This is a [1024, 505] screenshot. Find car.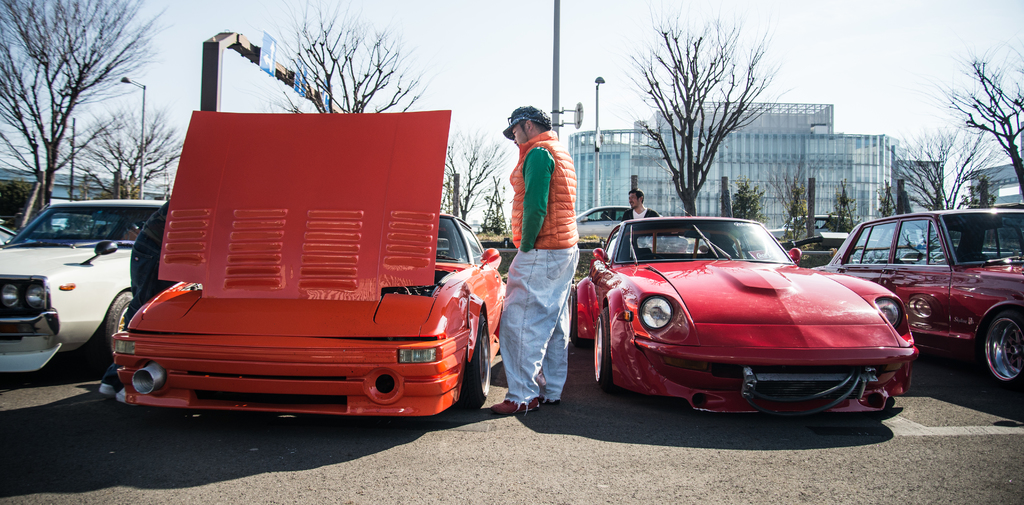
Bounding box: [x1=575, y1=205, x2=624, y2=236].
